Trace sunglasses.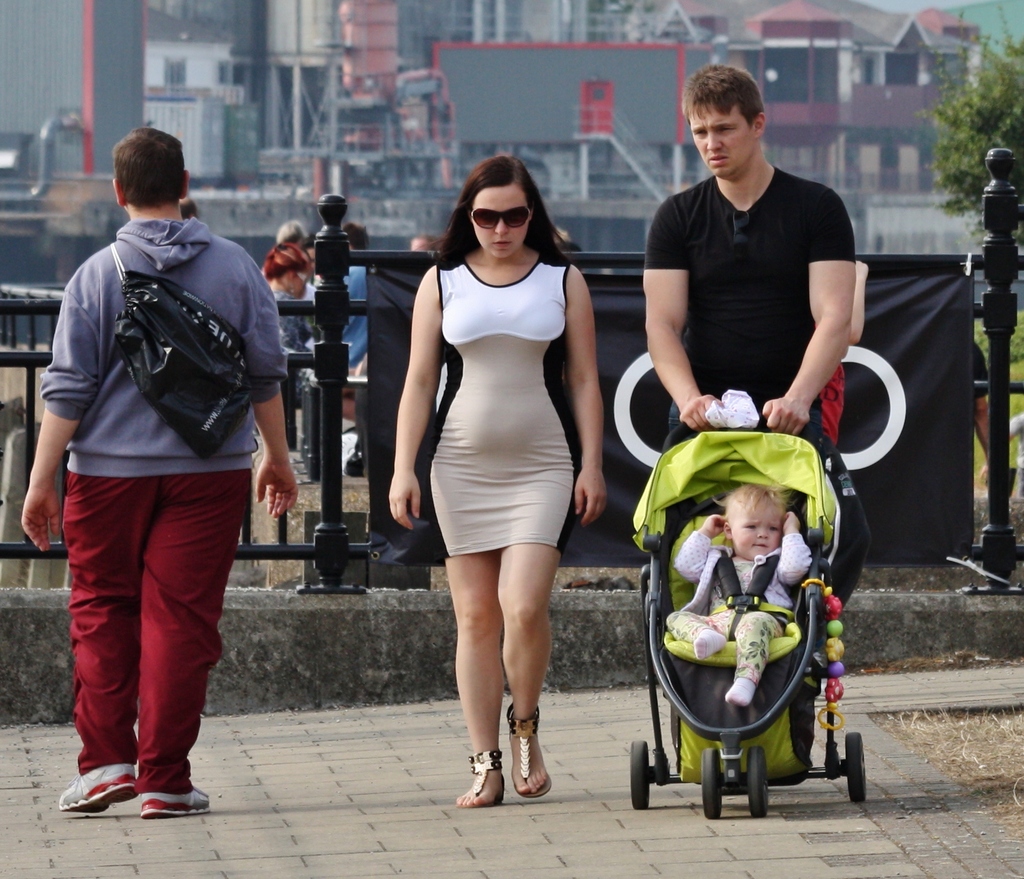
Traced to rect(469, 209, 528, 227).
